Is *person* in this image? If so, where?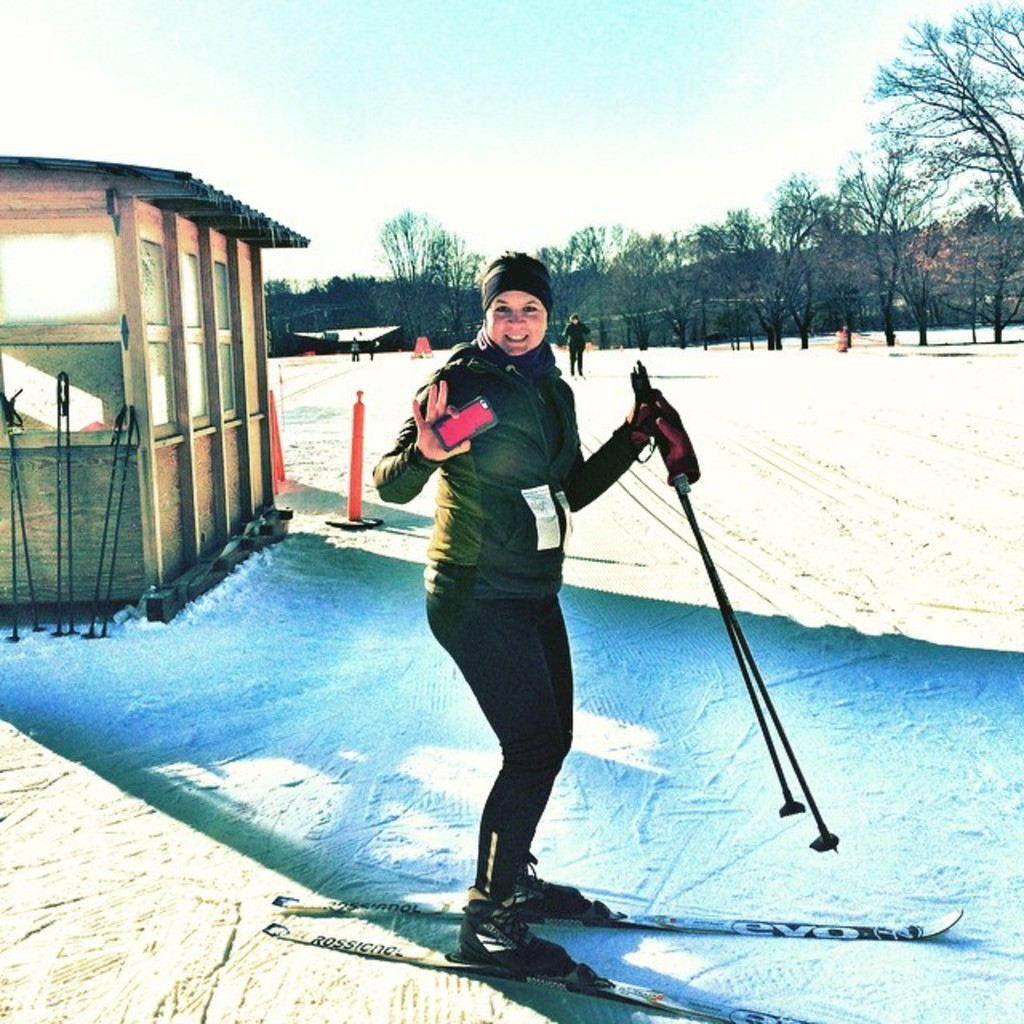
Yes, at crop(403, 227, 650, 982).
